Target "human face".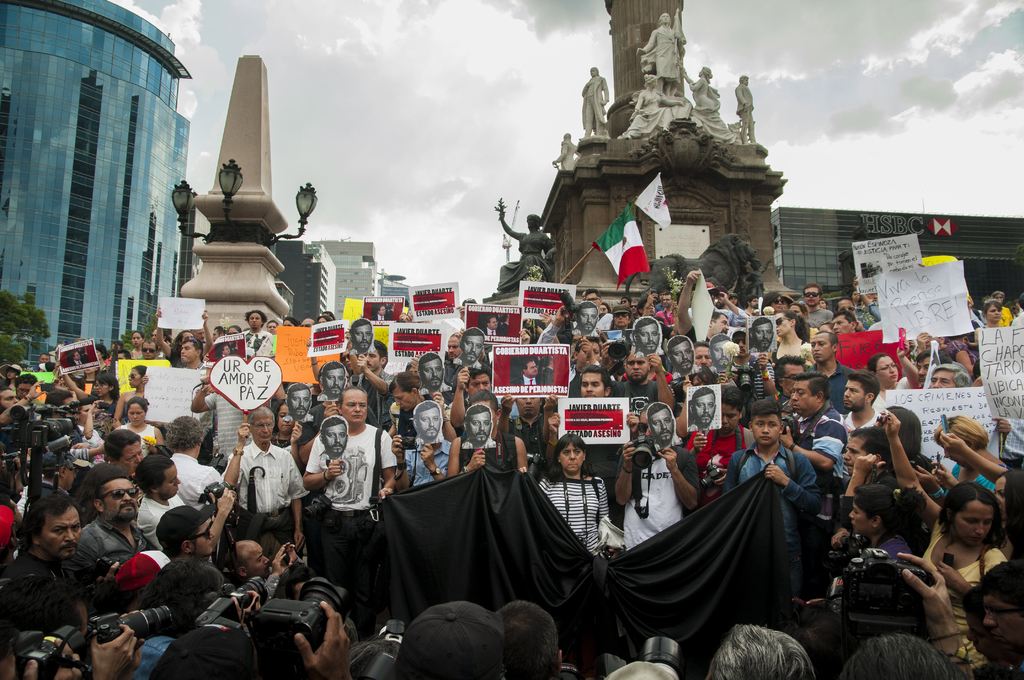
Target region: detection(467, 375, 491, 393).
